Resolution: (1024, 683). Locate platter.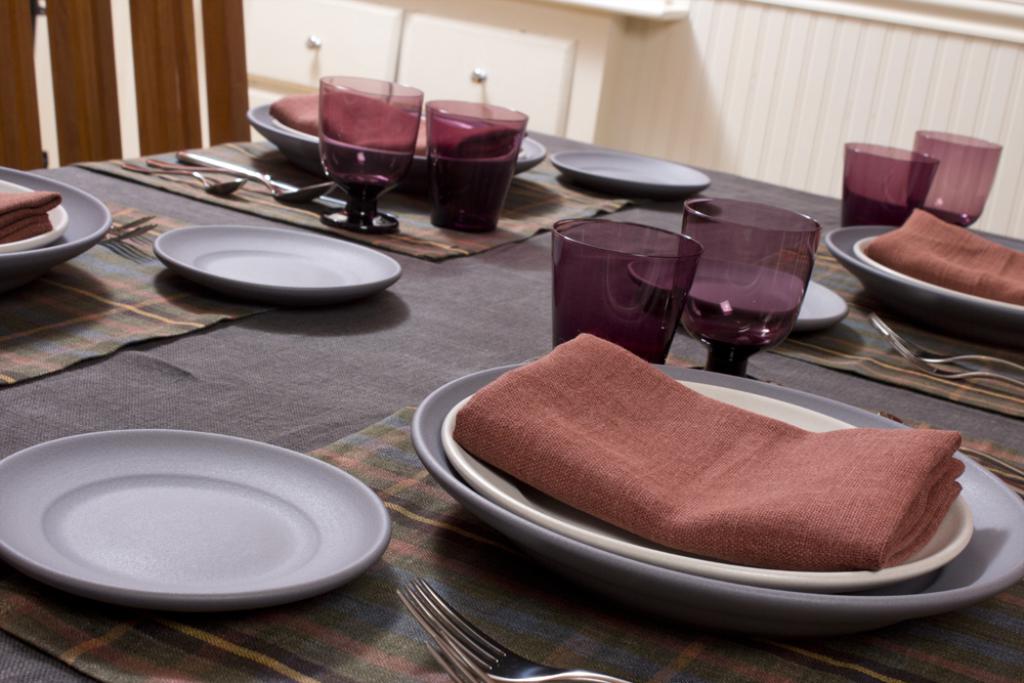
Rect(626, 258, 844, 331).
